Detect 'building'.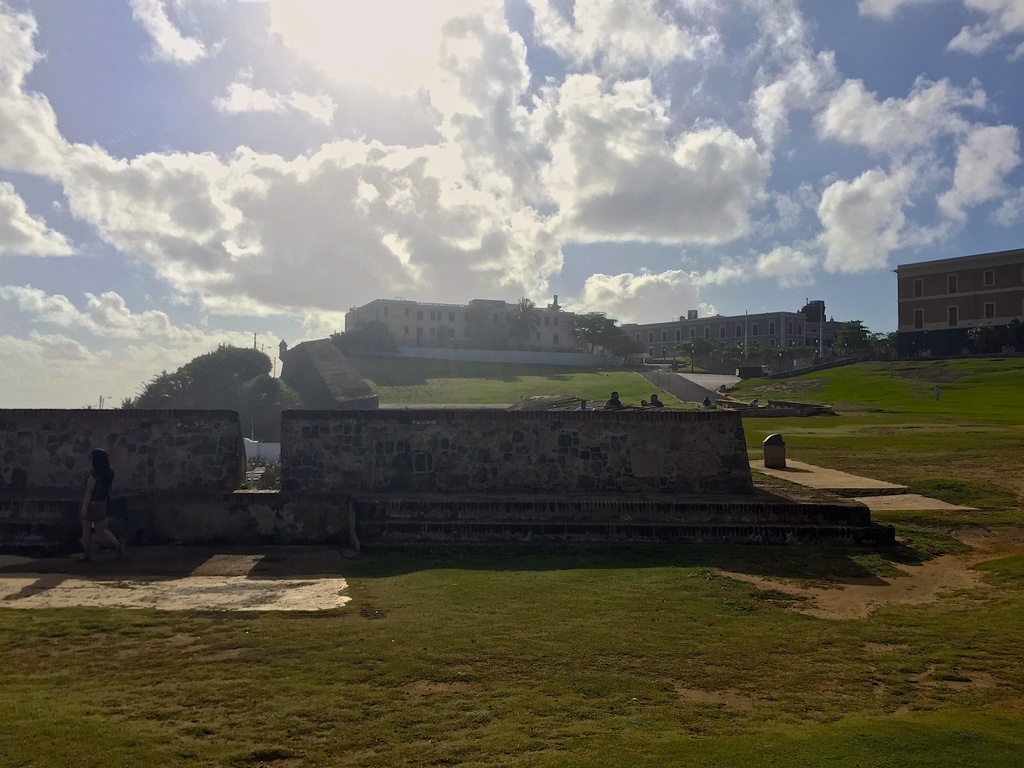
Detected at 893,252,1023,333.
